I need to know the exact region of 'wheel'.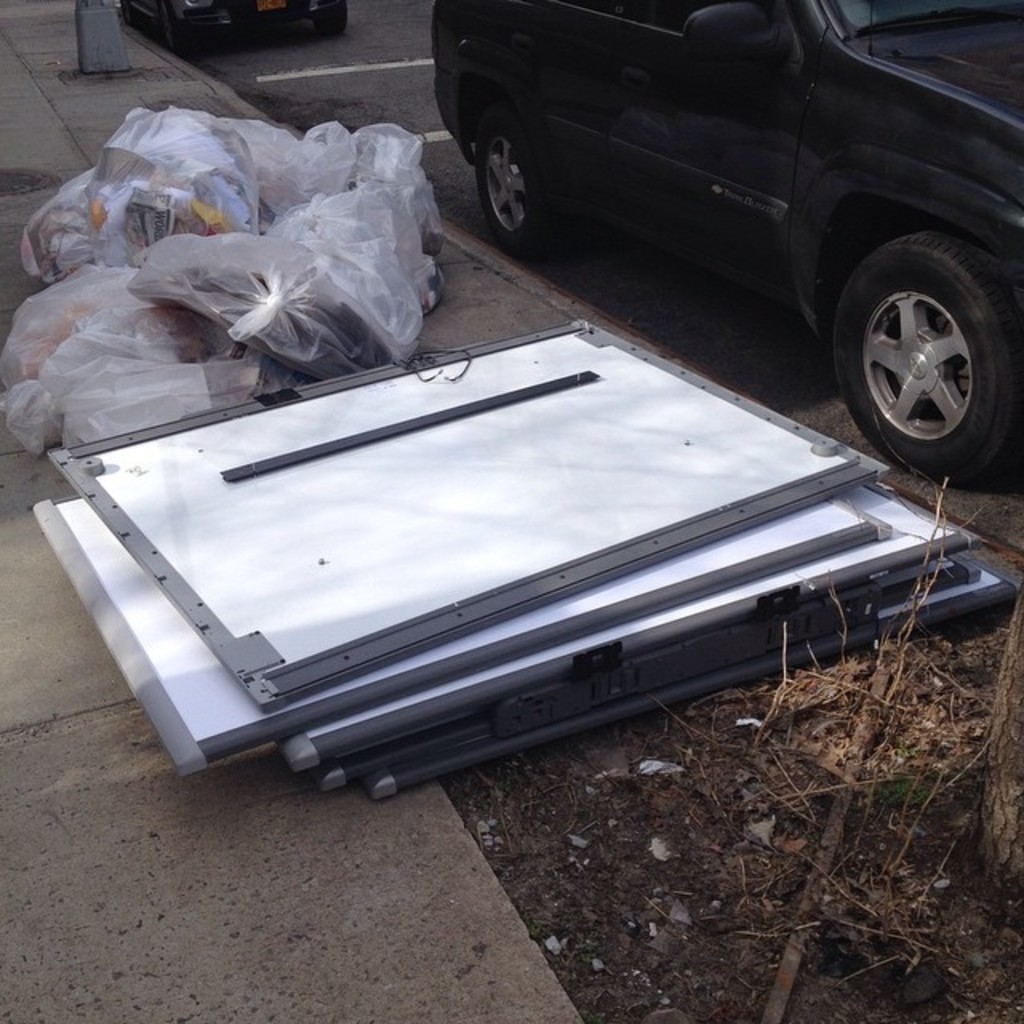
Region: Rect(846, 248, 1021, 501).
